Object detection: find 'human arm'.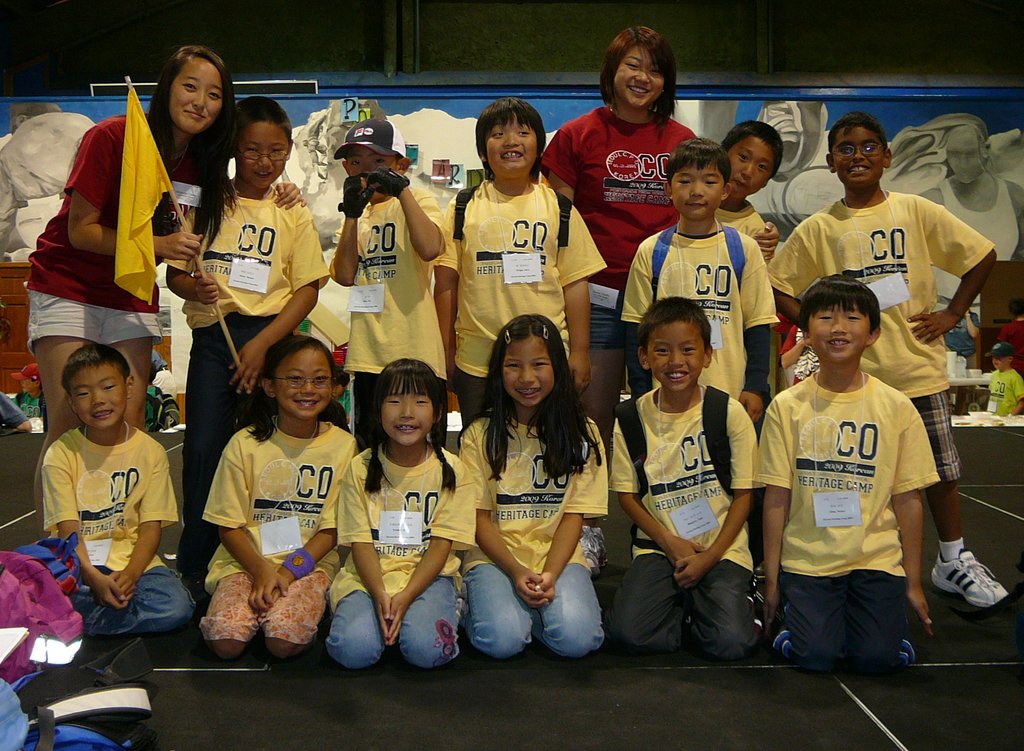
select_region(430, 197, 459, 388).
